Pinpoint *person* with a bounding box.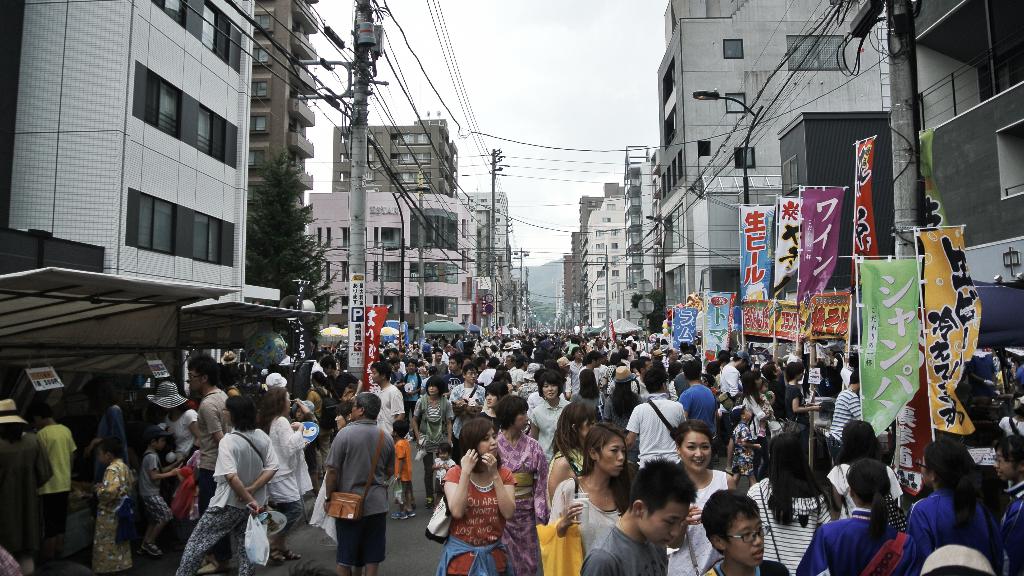
(left=575, top=362, right=607, bottom=433).
